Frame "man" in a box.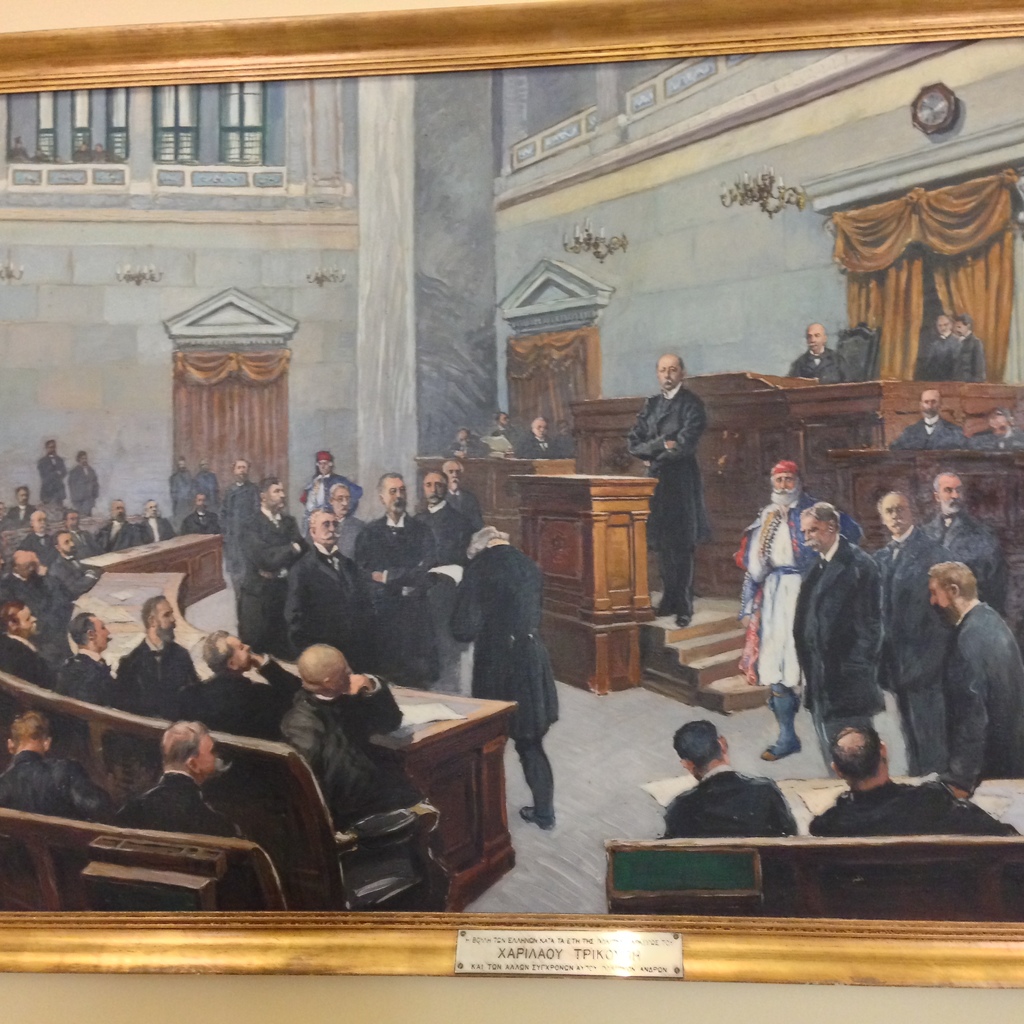
(x1=300, y1=627, x2=403, y2=739).
